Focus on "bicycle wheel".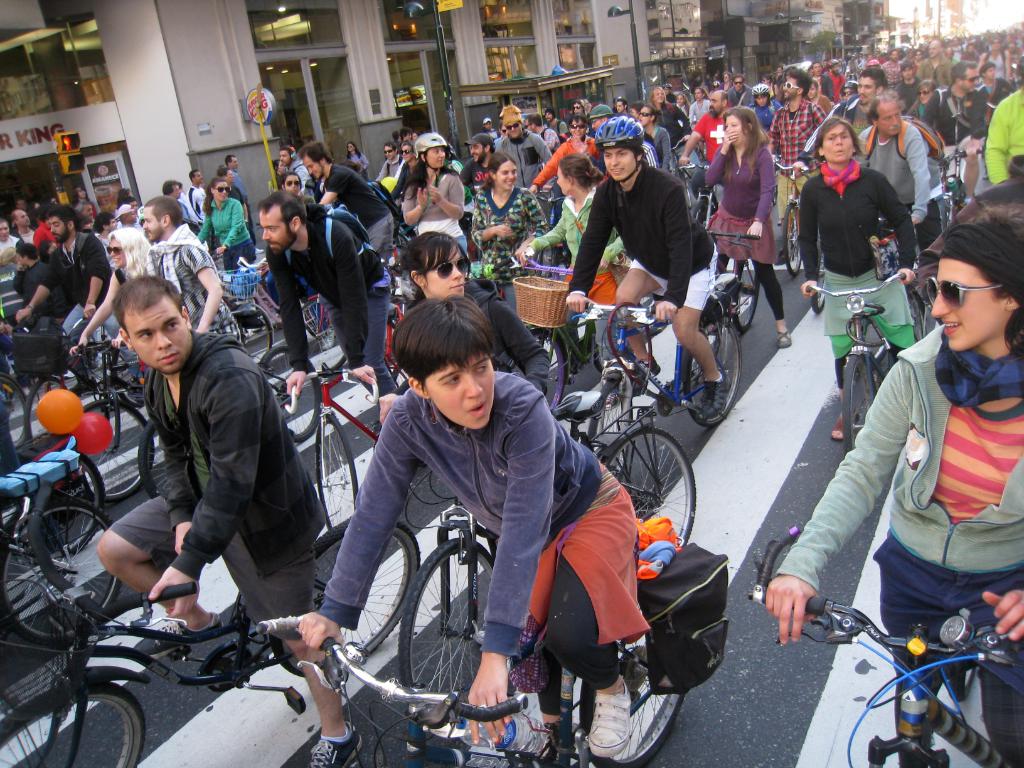
Focused at (714, 255, 765, 327).
